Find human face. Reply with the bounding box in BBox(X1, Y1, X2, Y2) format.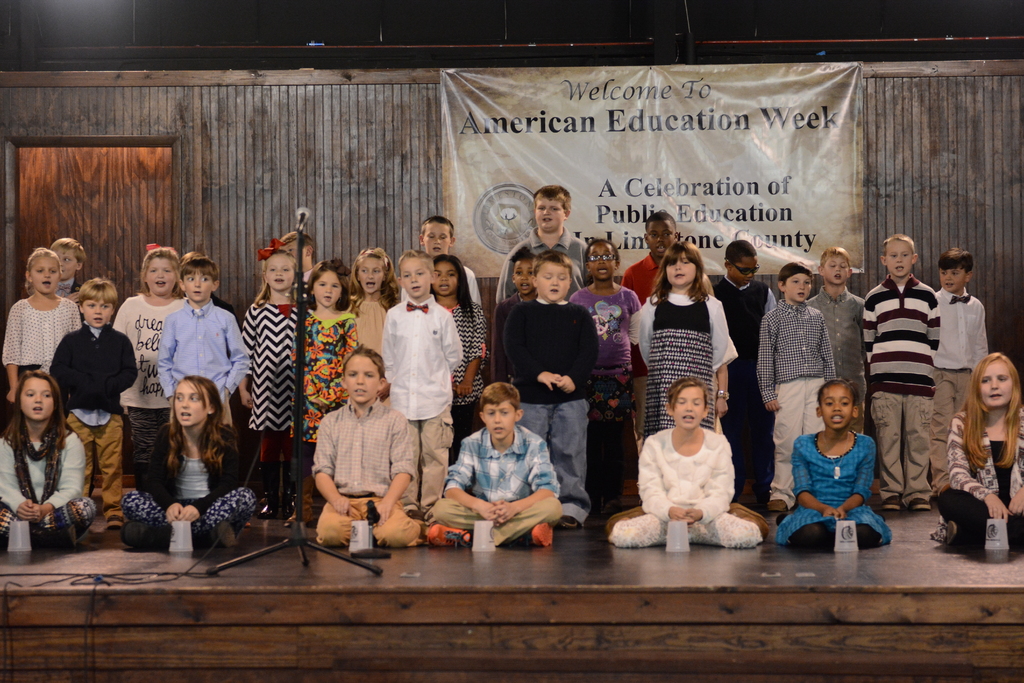
BBox(177, 375, 204, 425).
